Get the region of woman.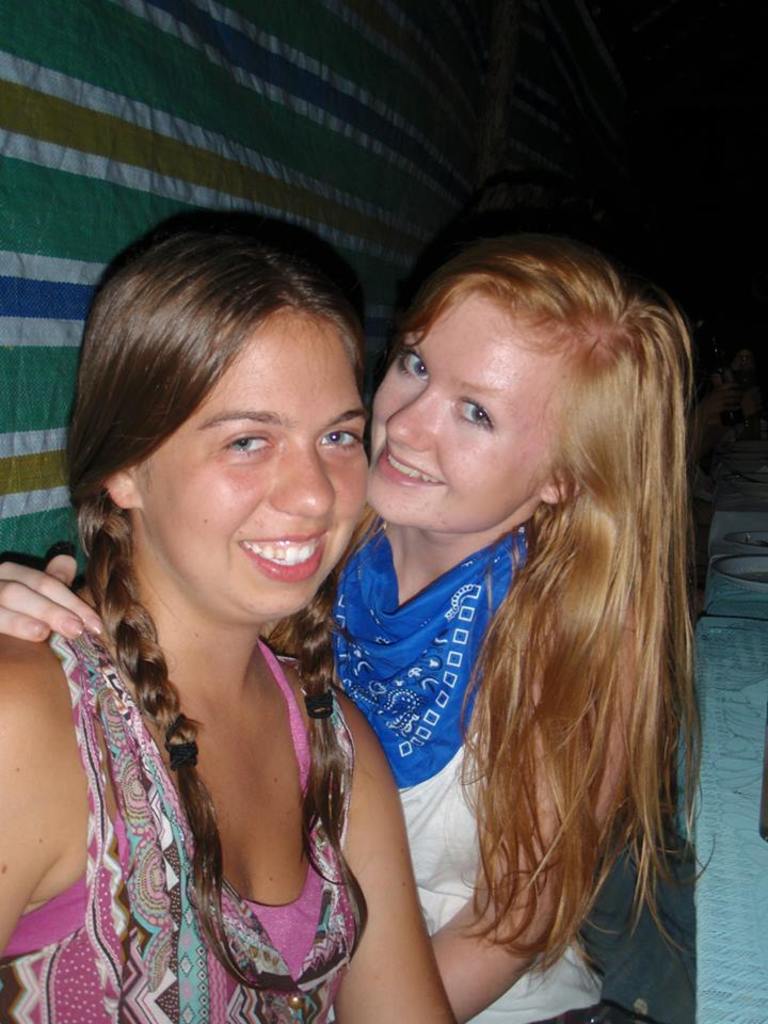
(left=0, top=208, right=474, bottom=1023).
